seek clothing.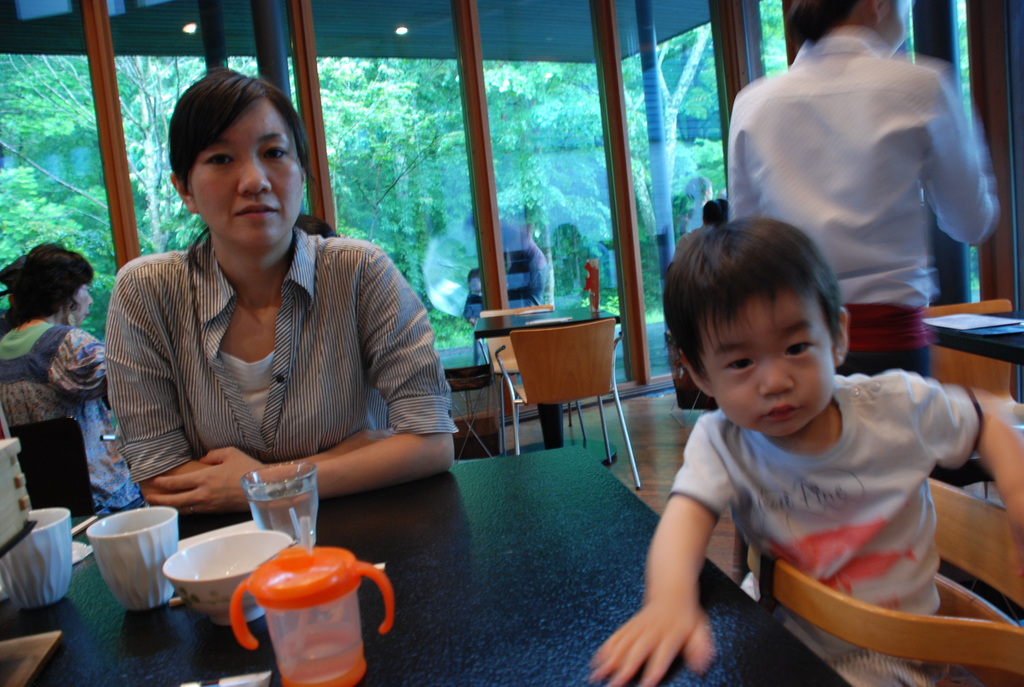
<bbox>671, 376, 1022, 686</bbox>.
